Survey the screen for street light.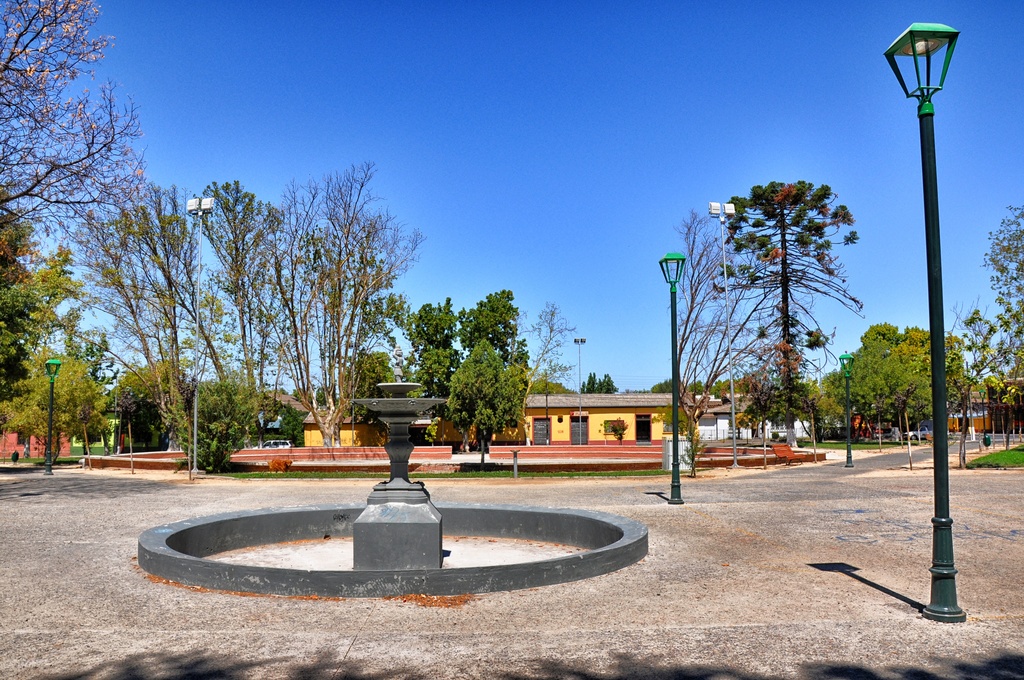
Survey found: l=655, t=247, r=691, b=504.
